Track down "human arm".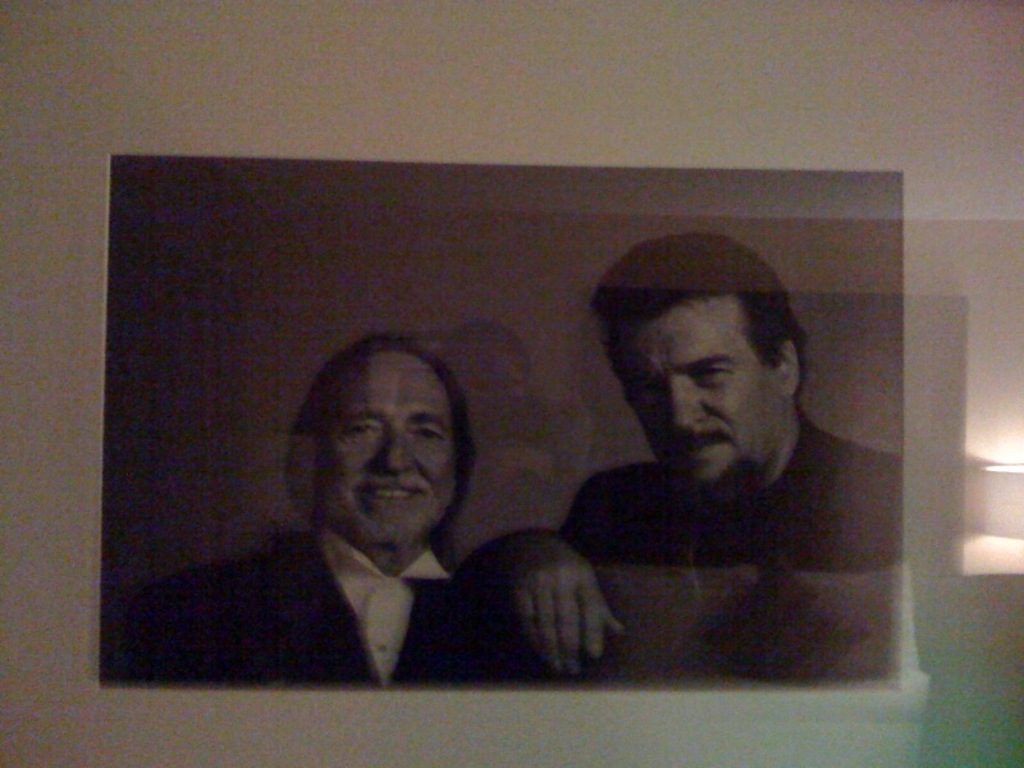
Tracked to [x1=466, y1=525, x2=632, y2=668].
